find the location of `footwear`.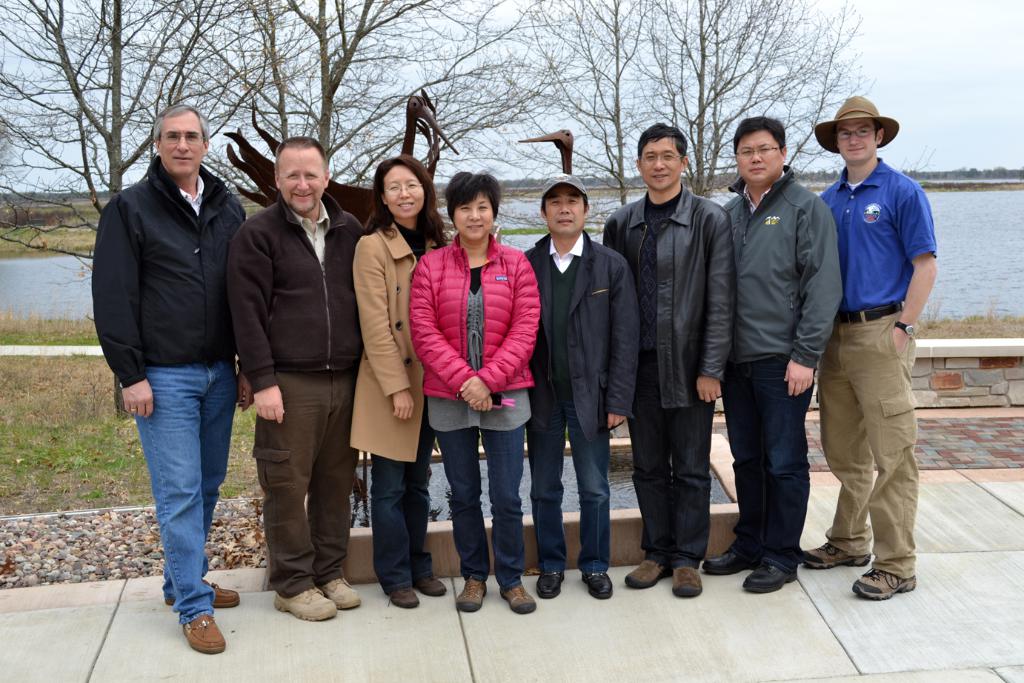
Location: crop(738, 550, 799, 594).
